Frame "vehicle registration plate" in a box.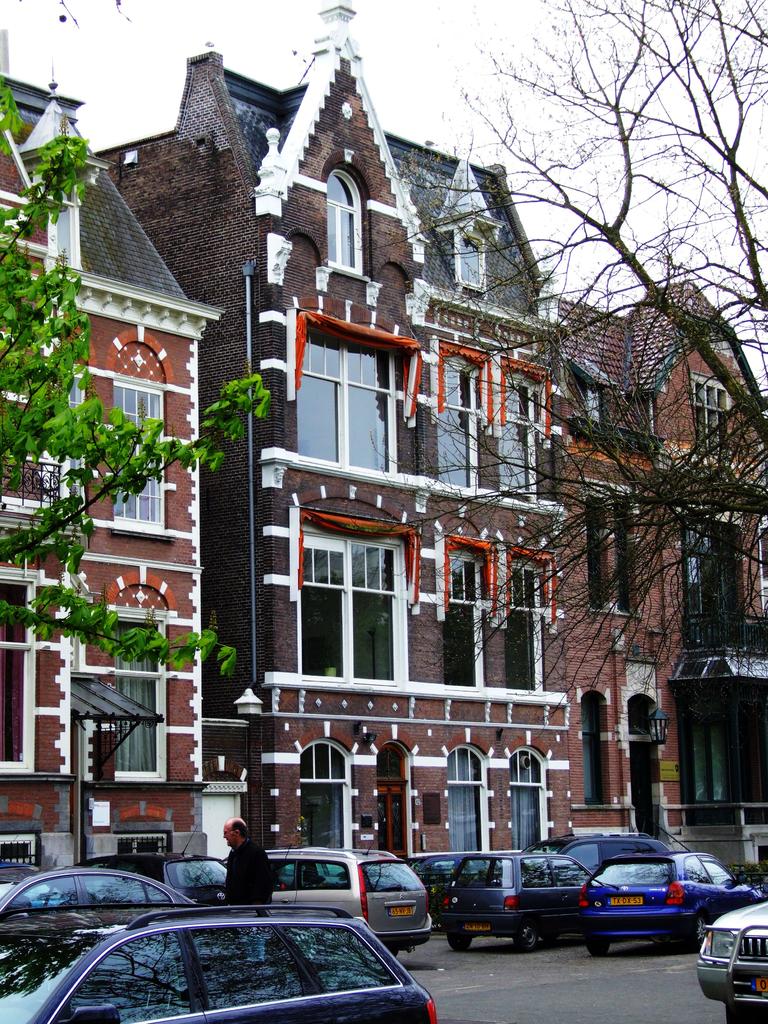
select_region(612, 896, 645, 906).
